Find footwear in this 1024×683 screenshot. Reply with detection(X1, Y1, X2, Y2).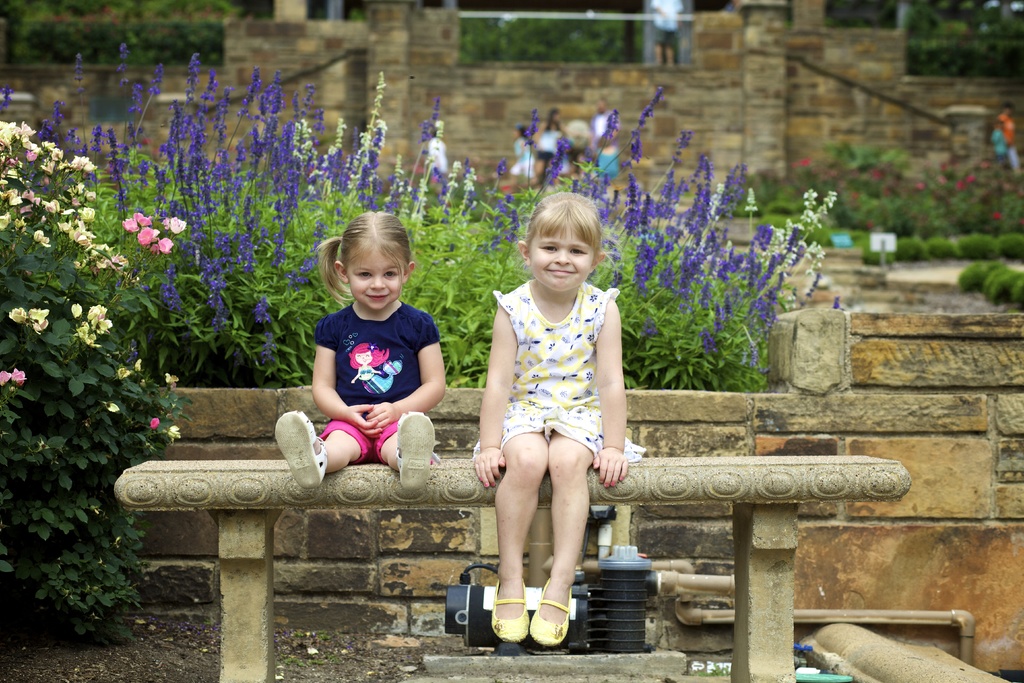
detection(275, 409, 332, 488).
